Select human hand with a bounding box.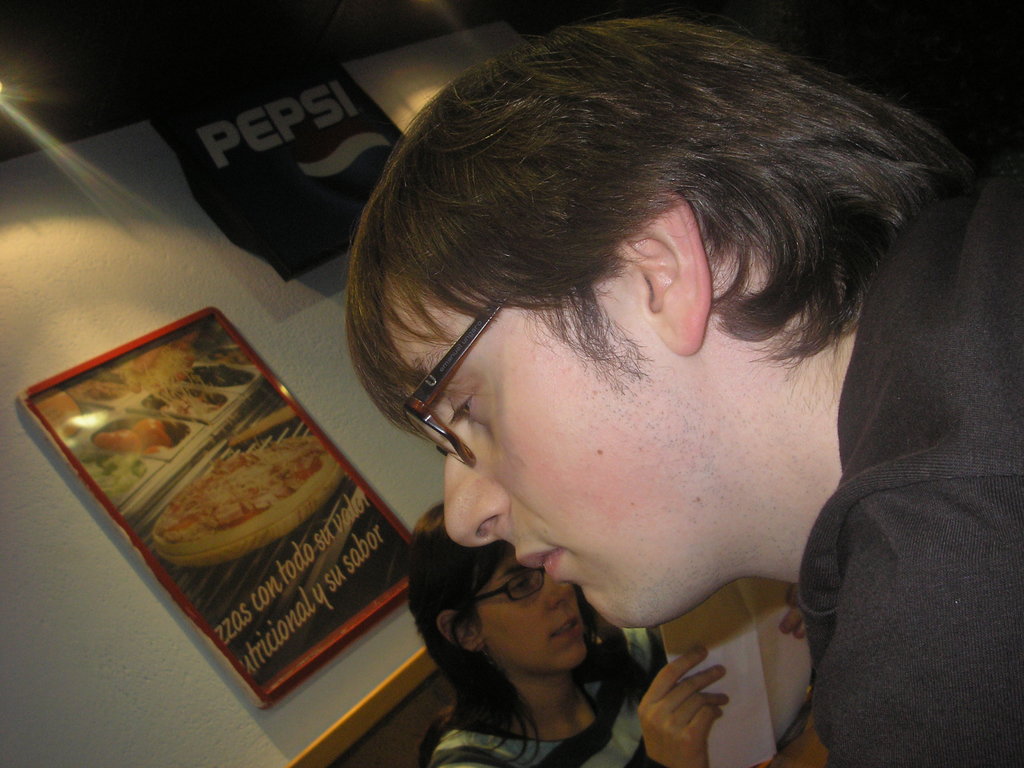
Rect(773, 590, 810, 646).
